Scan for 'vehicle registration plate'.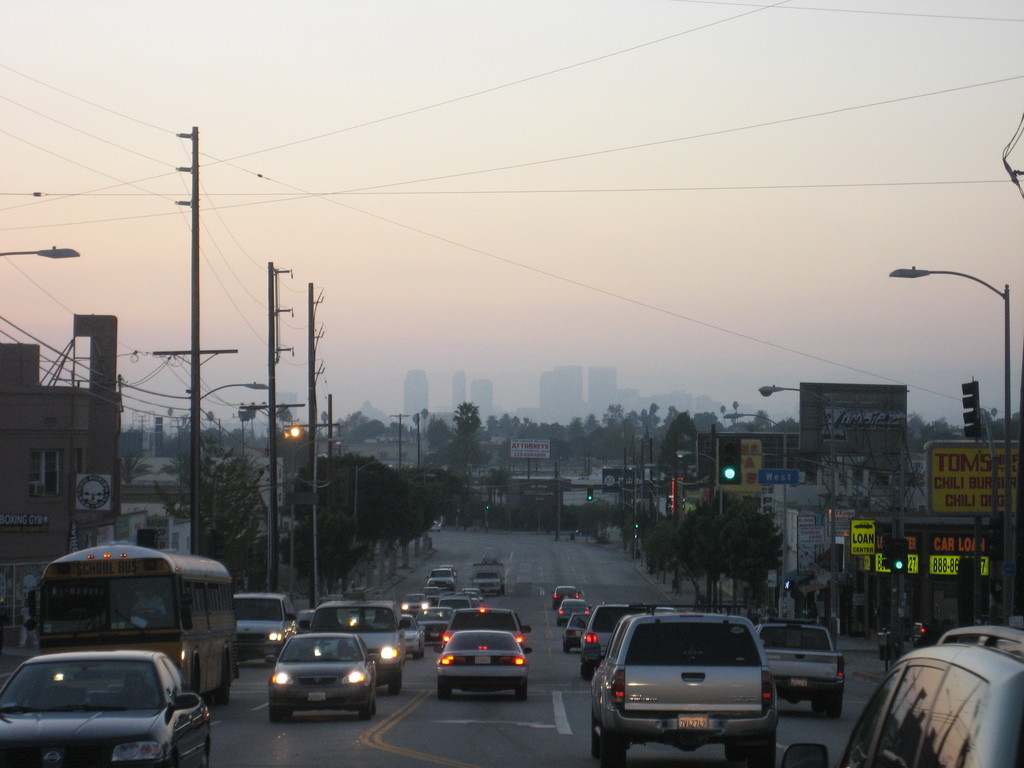
Scan result: rect(788, 682, 808, 688).
